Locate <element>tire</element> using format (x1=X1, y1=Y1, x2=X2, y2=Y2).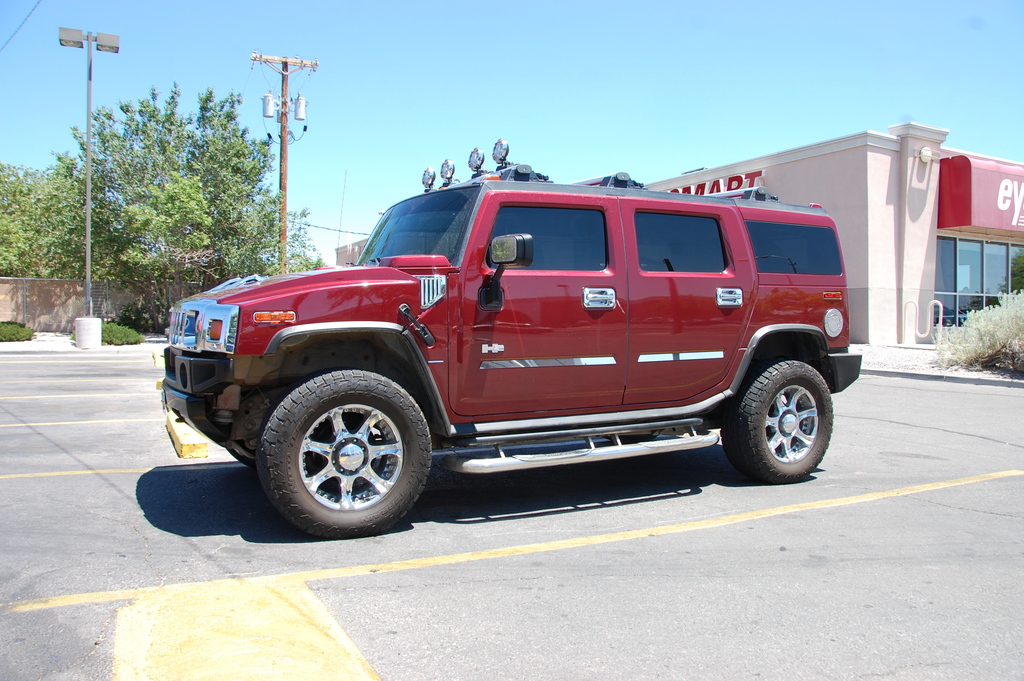
(x1=257, y1=369, x2=431, y2=539).
